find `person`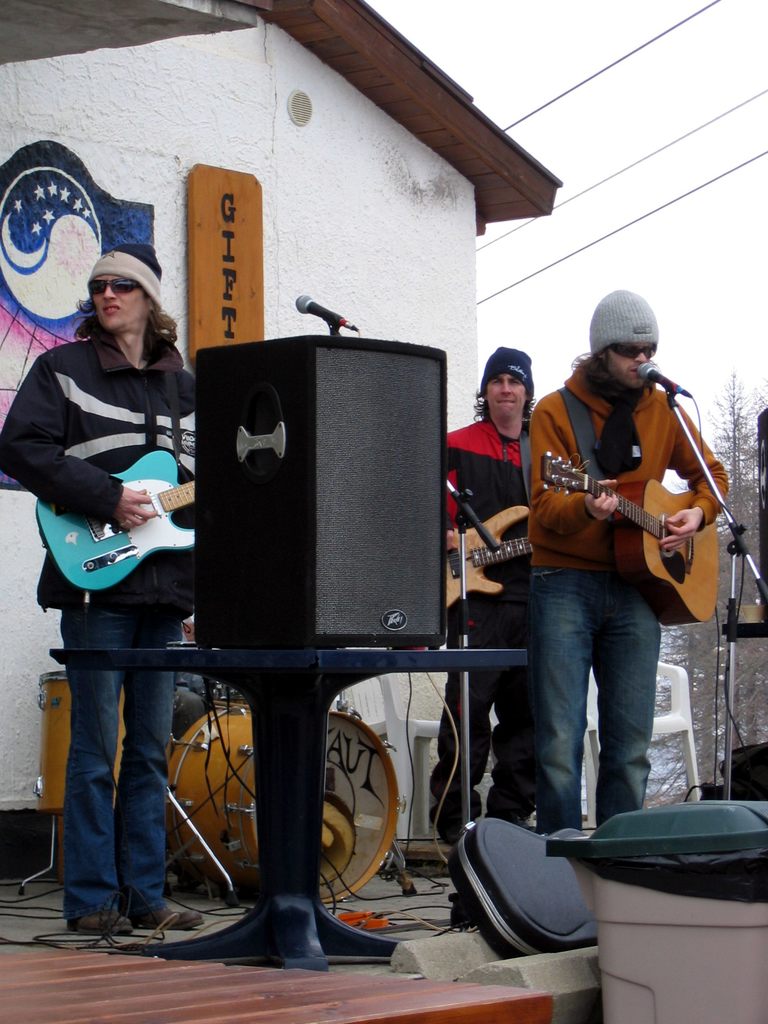
(x1=167, y1=629, x2=212, y2=743)
